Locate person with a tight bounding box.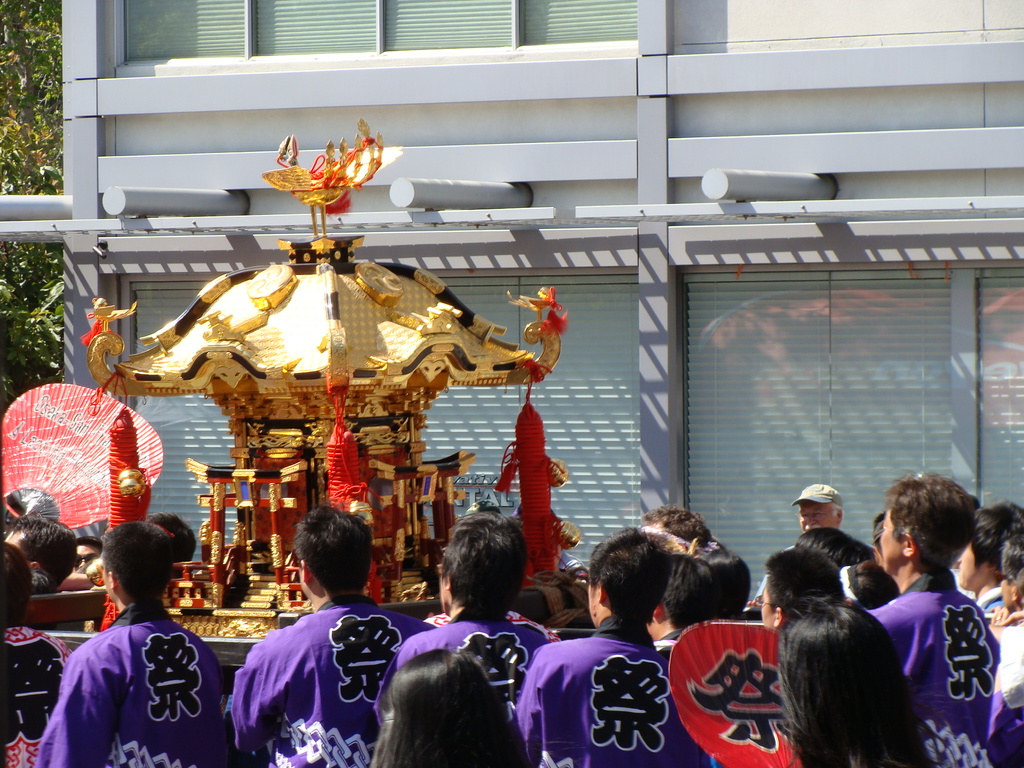
x1=0 y1=547 x2=70 y2=766.
